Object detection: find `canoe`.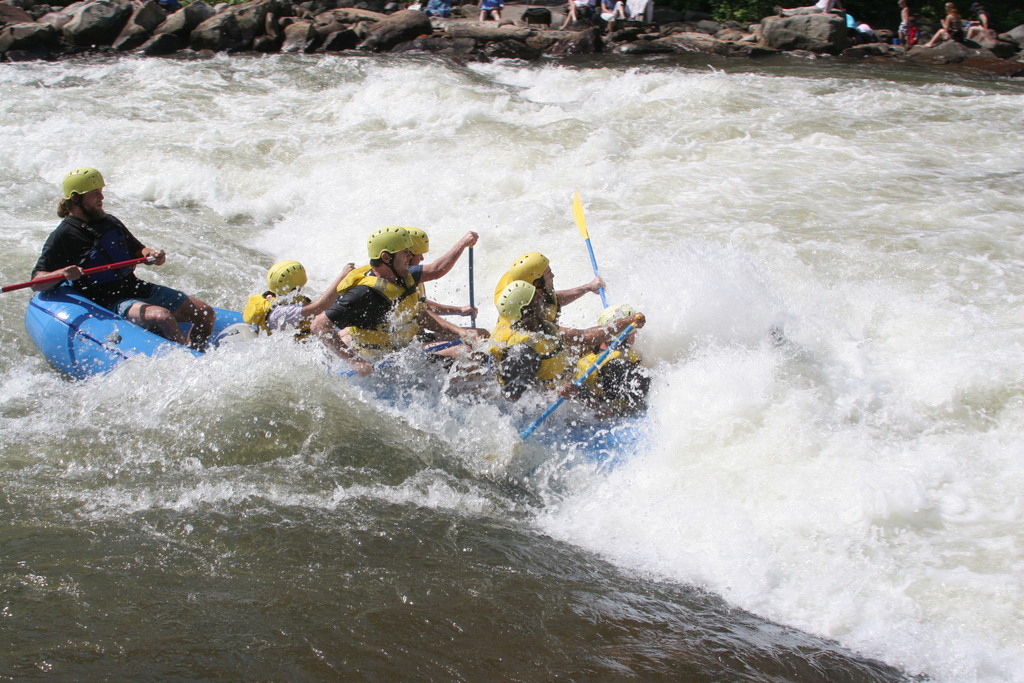
rect(20, 281, 653, 462).
